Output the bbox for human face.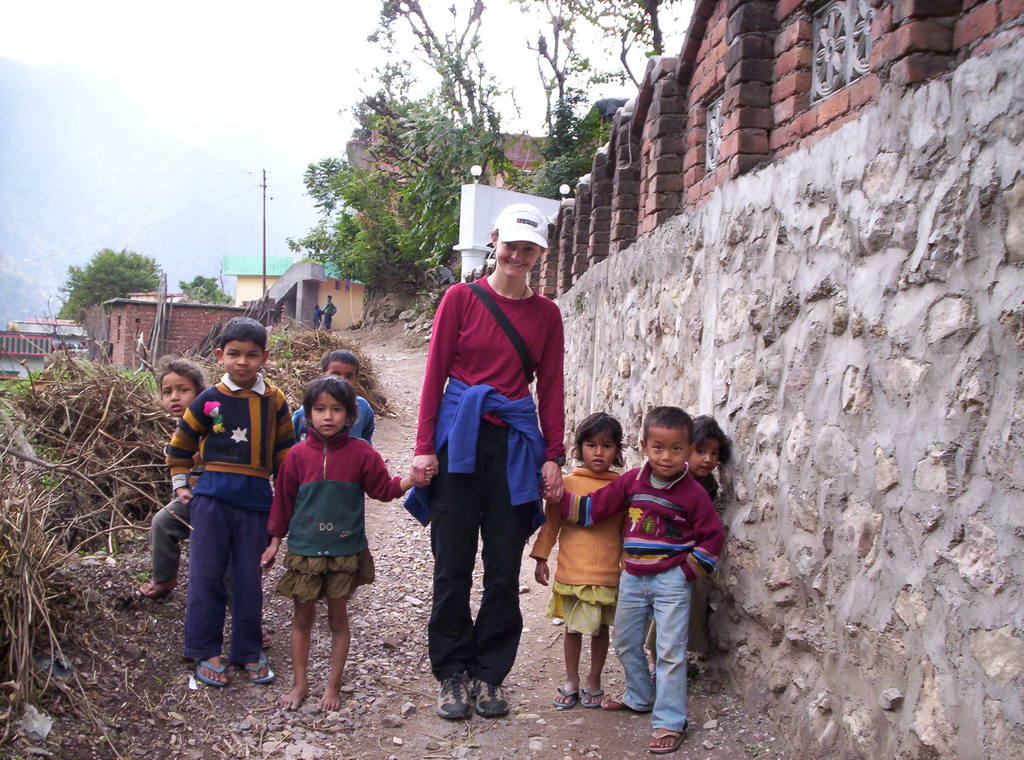
<region>311, 394, 345, 440</region>.
